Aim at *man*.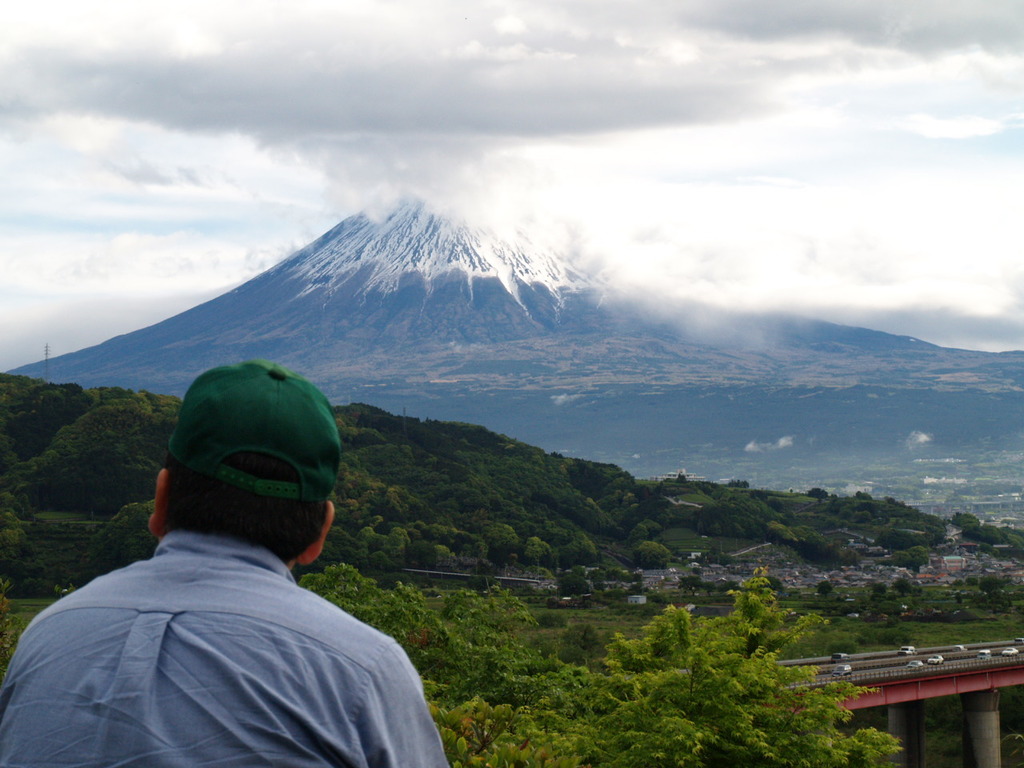
Aimed at (7, 358, 447, 760).
